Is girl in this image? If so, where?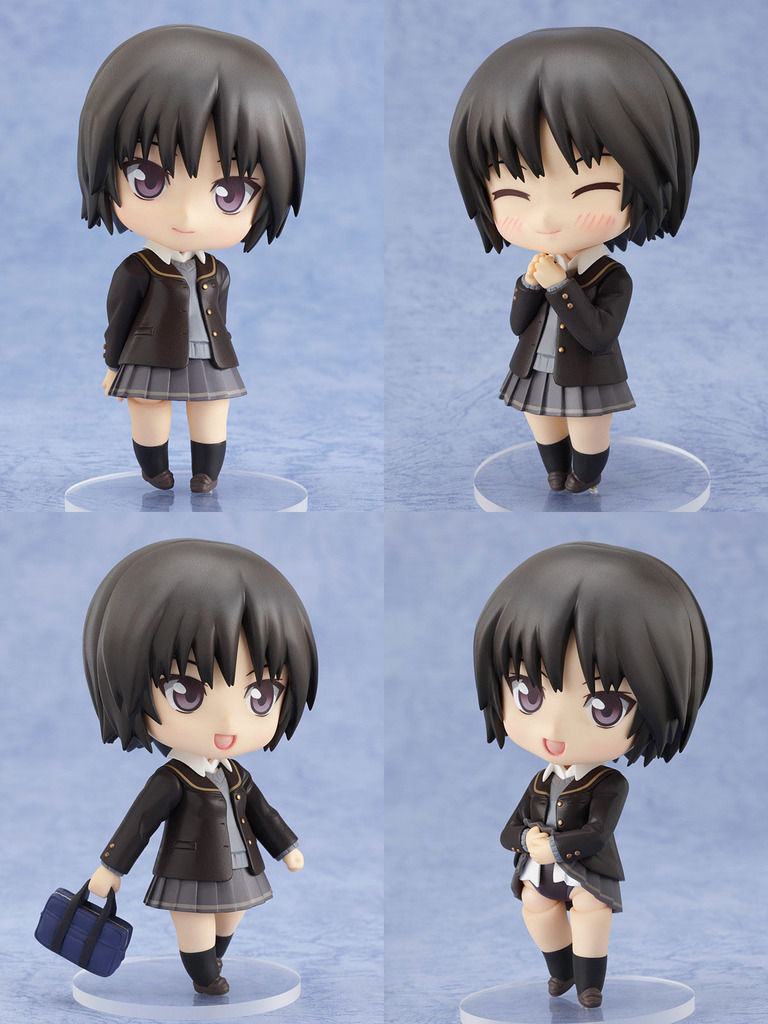
Yes, at bbox(449, 28, 704, 498).
